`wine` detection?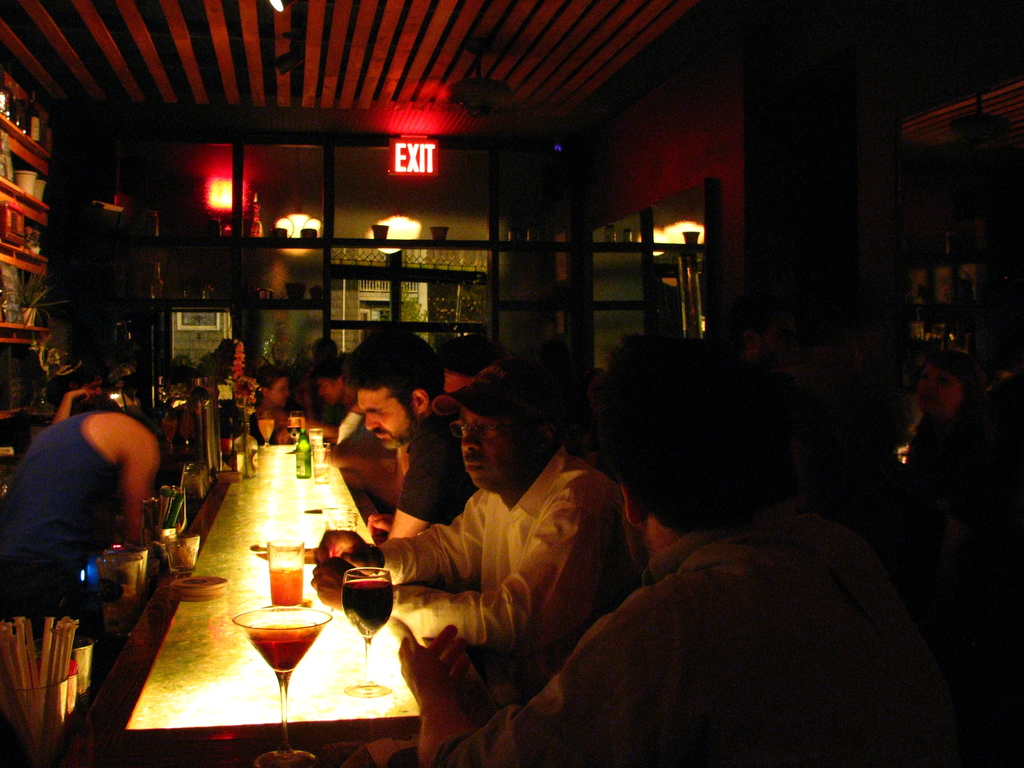
locate(344, 579, 394, 633)
